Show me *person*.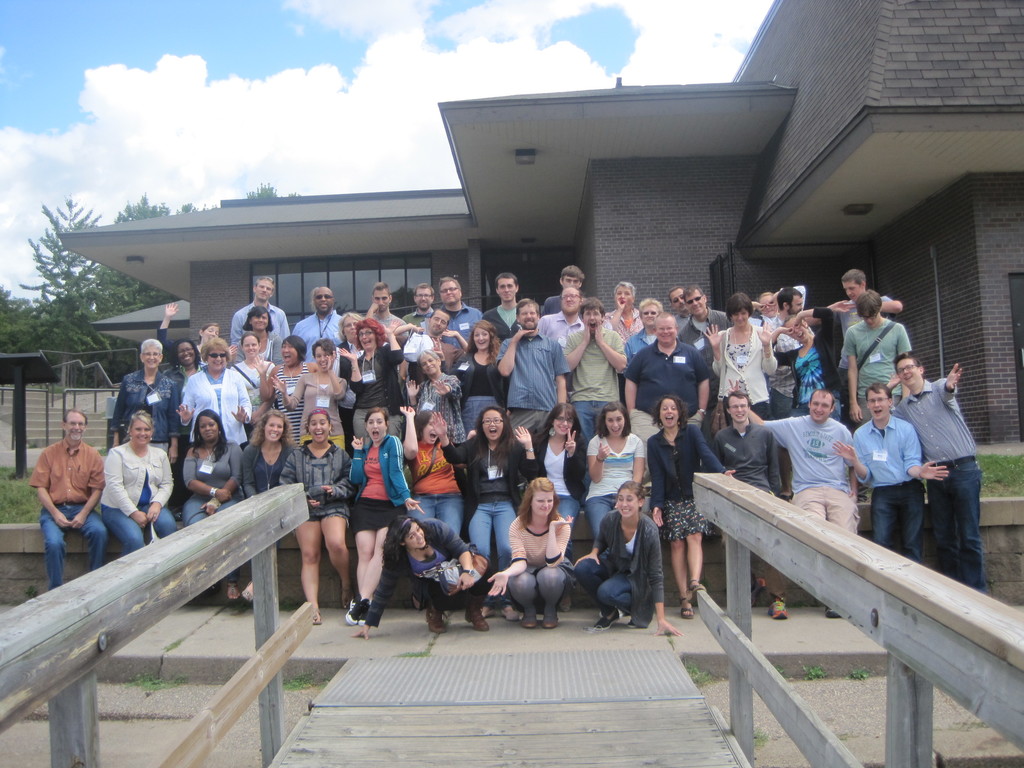
*person* is here: select_region(890, 351, 994, 600).
